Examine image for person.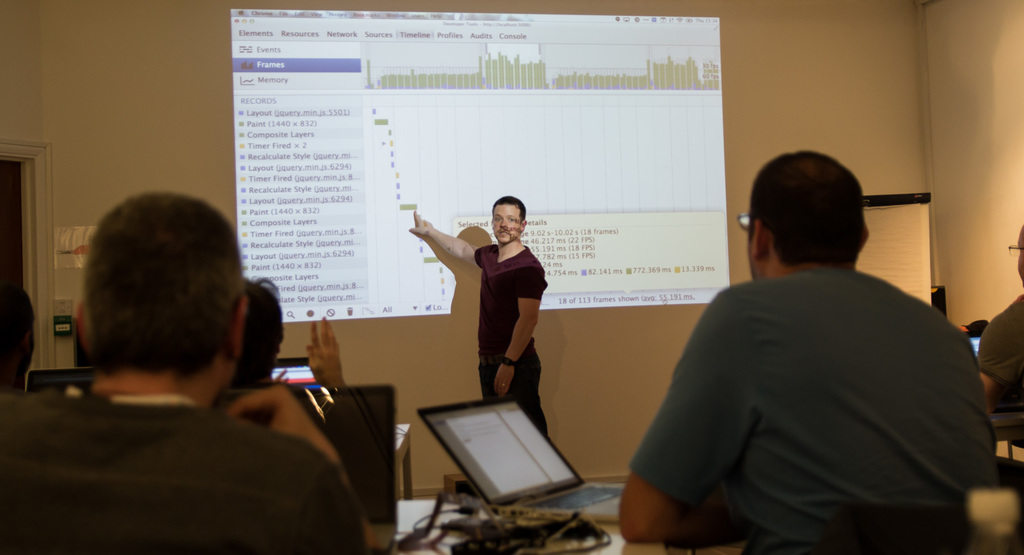
Examination result: 618 149 999 554.
